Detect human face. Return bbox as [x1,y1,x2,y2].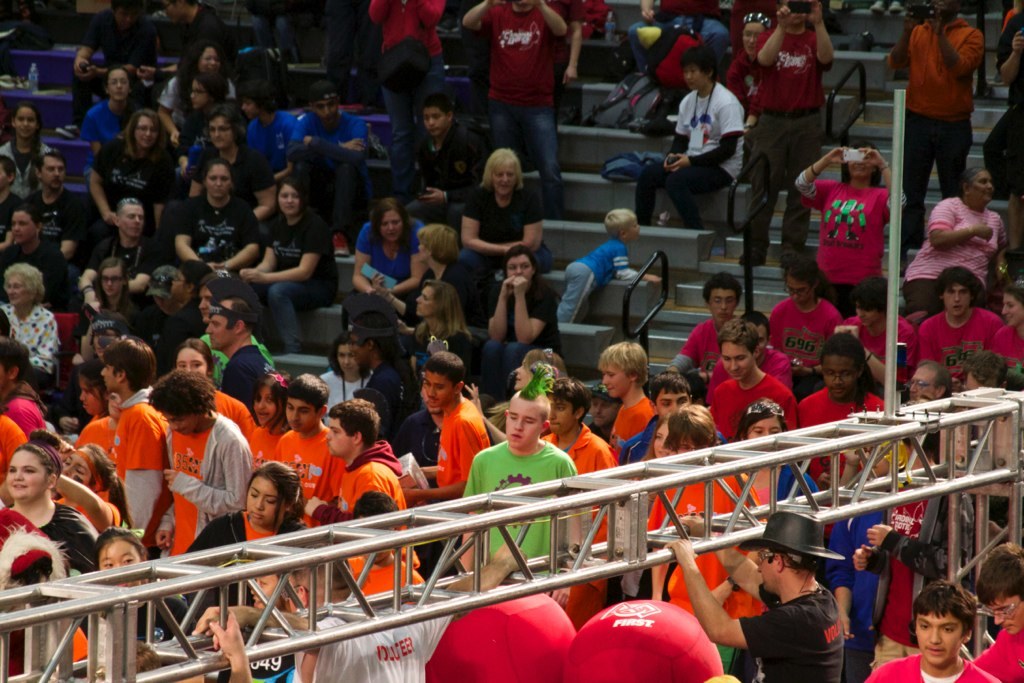
[359,518,397,563].
